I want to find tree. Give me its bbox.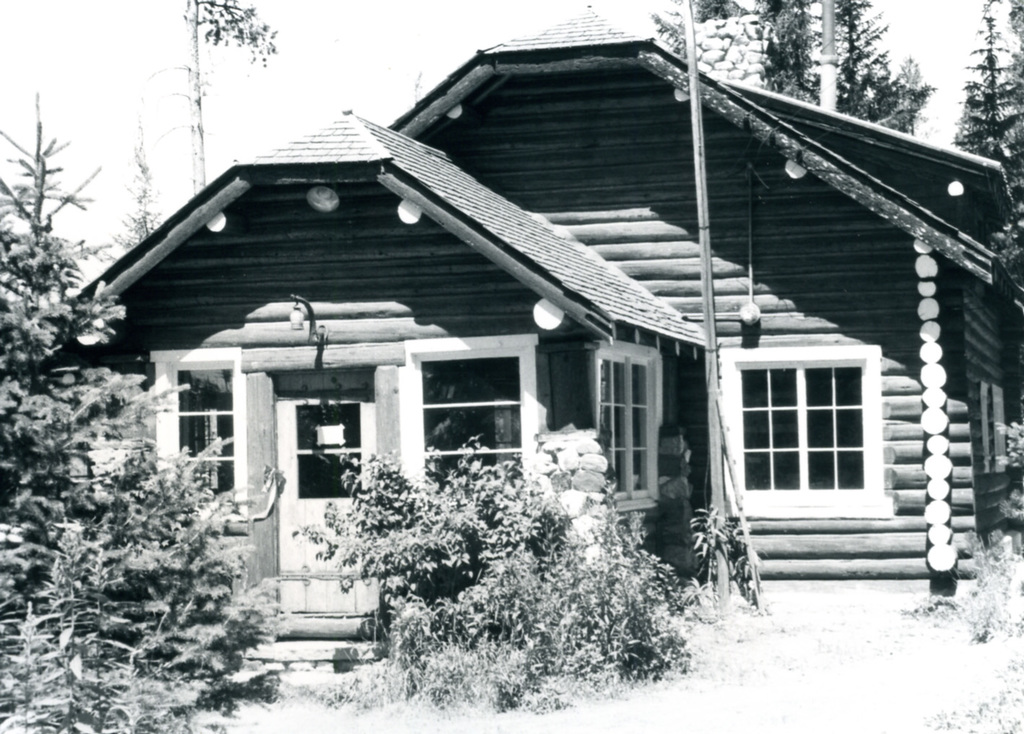
Rect(945, 0, 1023, 331).
